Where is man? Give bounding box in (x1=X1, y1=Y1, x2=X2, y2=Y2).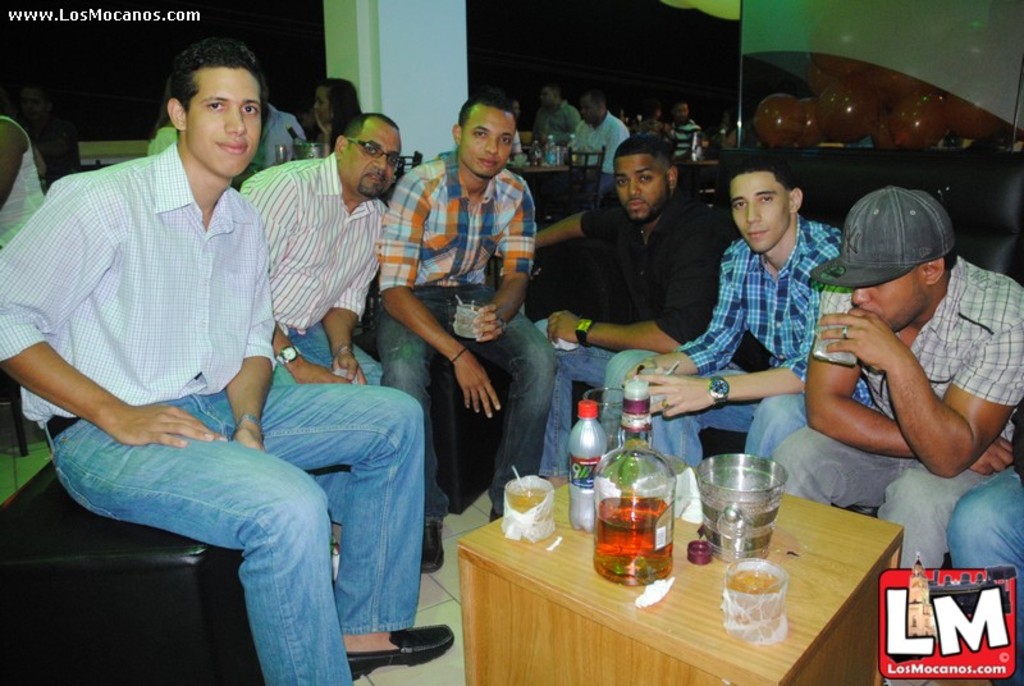
(x1=672, y1=102, x2=705, y2=165).
